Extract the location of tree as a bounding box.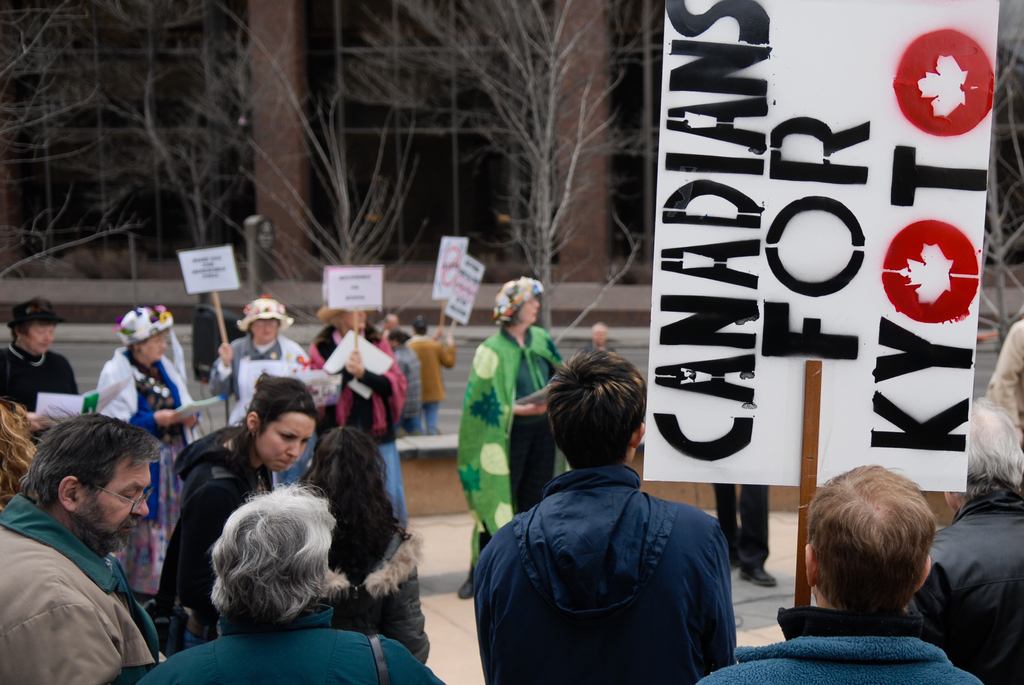
crop(113, 216, 180, 299).
